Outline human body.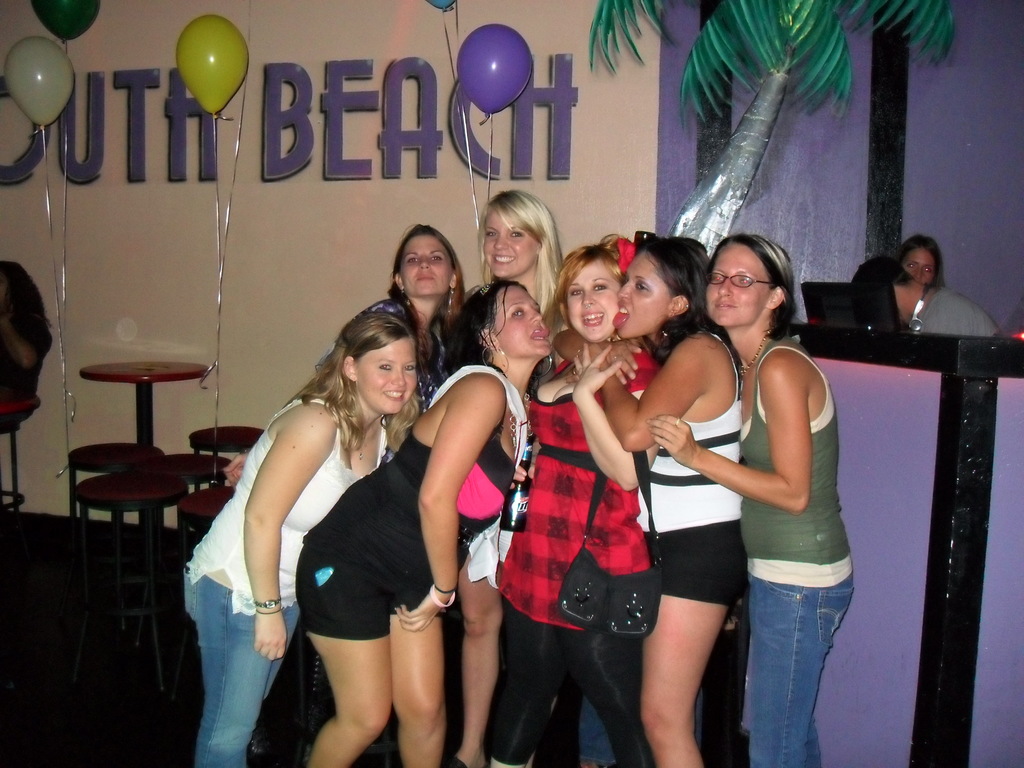
Outline: (641,332,857,764).
